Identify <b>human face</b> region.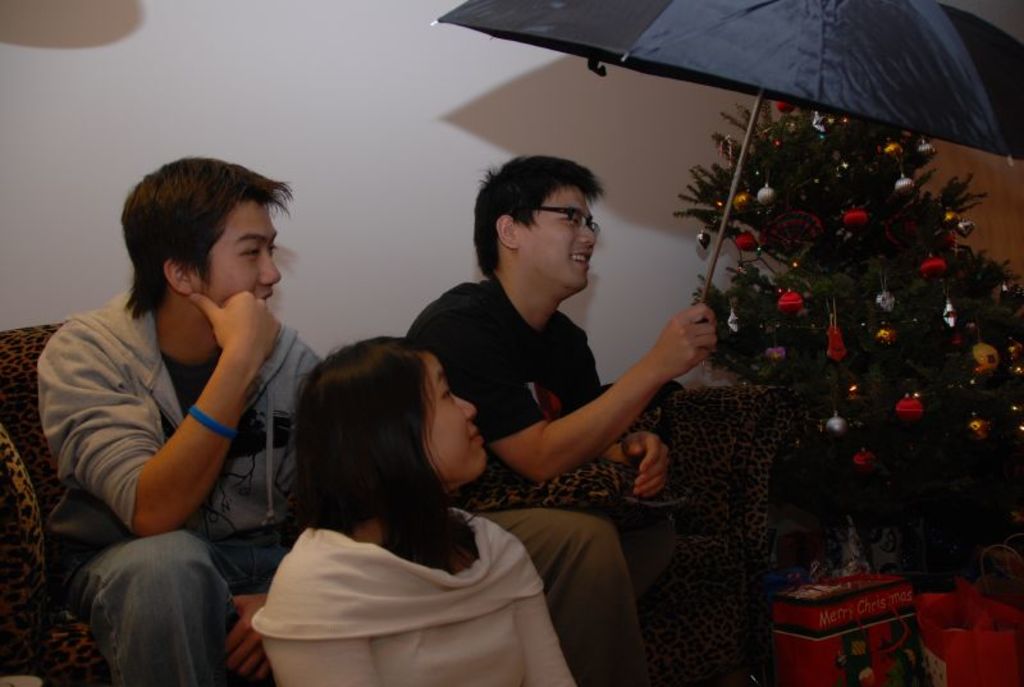
Region: x1=425, y1=349, x2=490, y2=478.
